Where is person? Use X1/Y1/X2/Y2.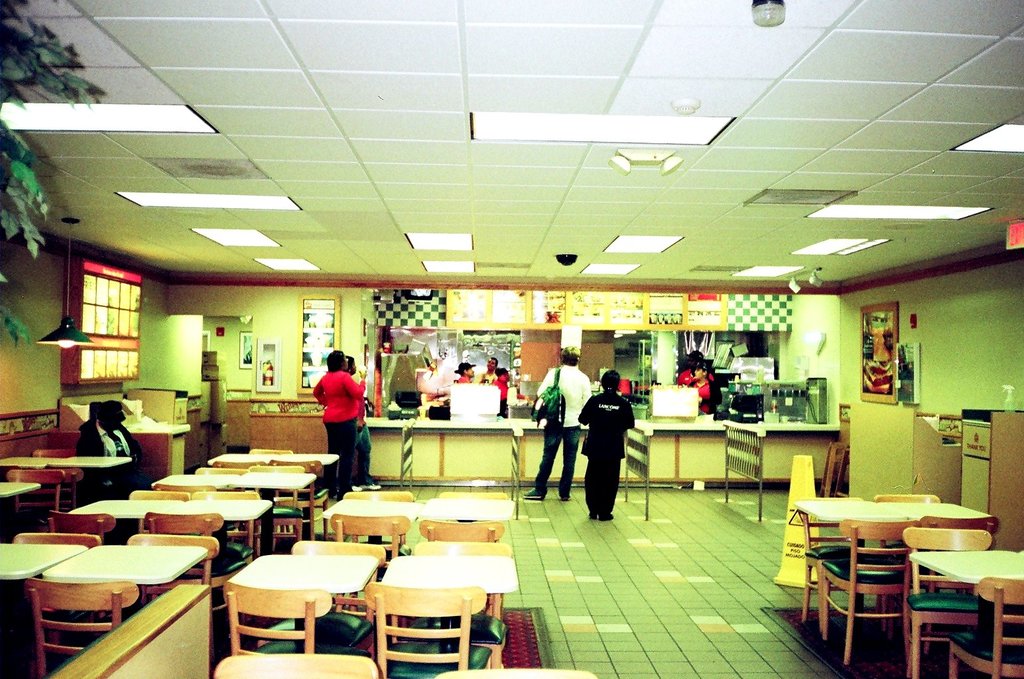
675/349/714/388.
